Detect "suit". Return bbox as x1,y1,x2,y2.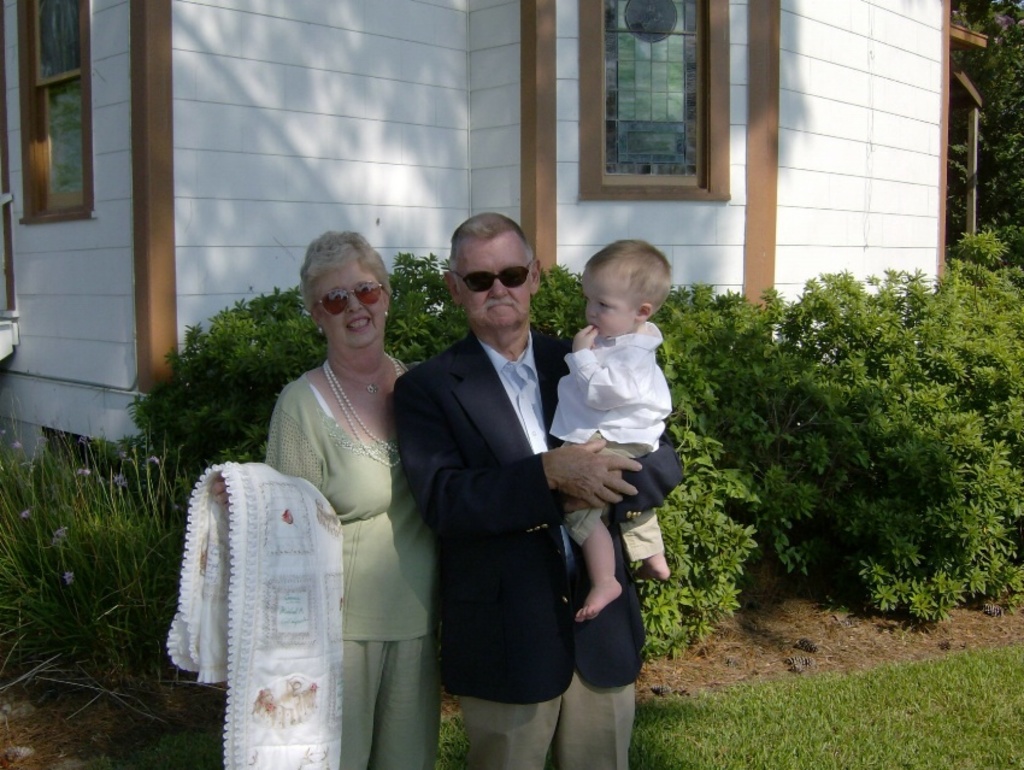
423,222,632,723.
